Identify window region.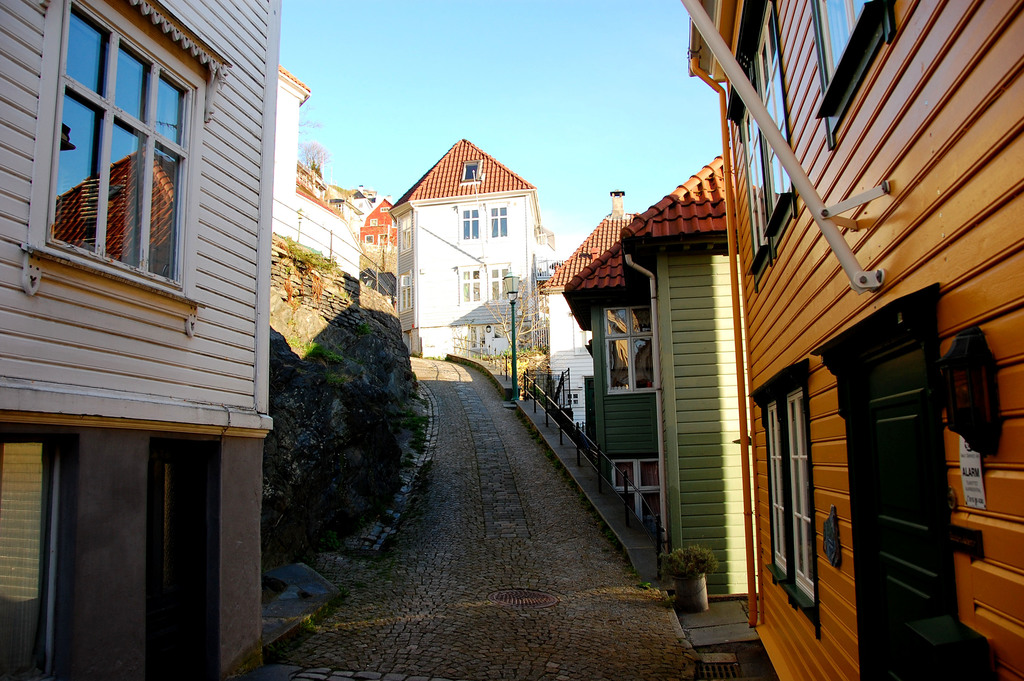
Region: [x1=599, y1=447, x2=666, y2=544].
